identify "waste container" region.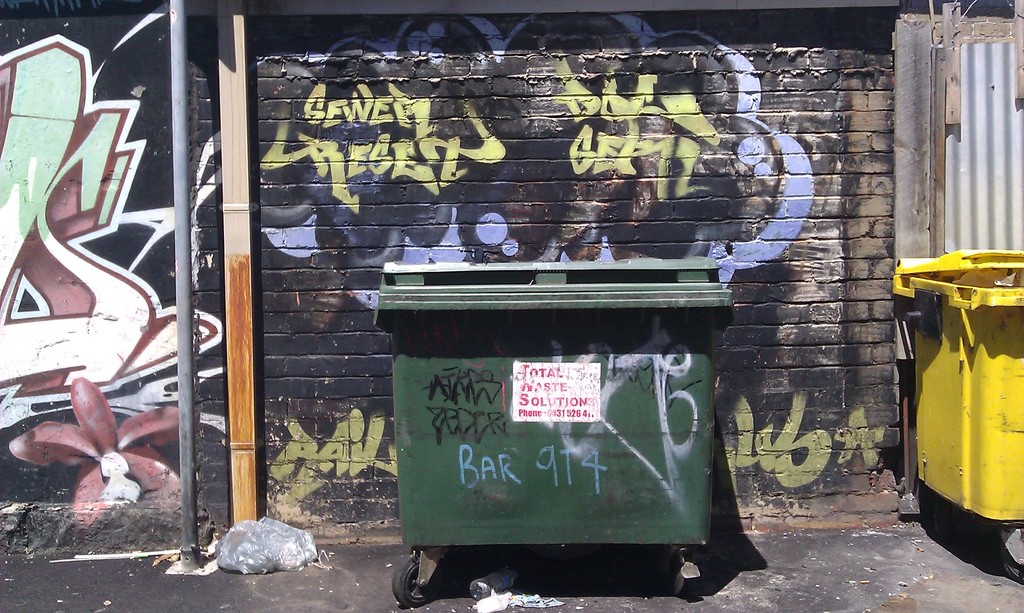
Region: bbox=[887, 244, 1023, 590].
